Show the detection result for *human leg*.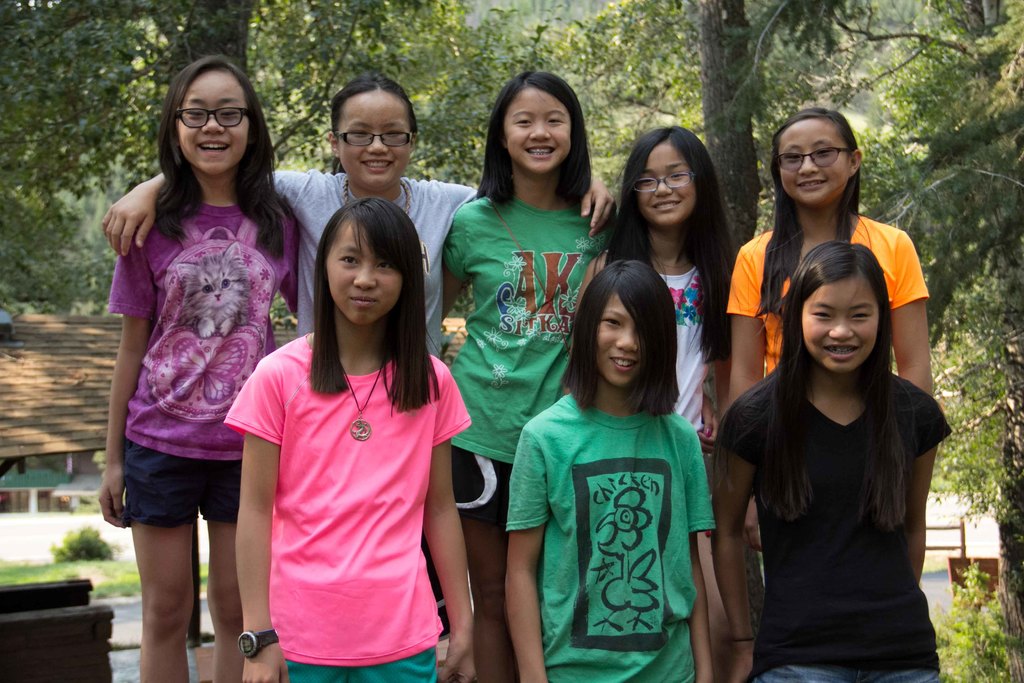
460, 455, 504, 682.
